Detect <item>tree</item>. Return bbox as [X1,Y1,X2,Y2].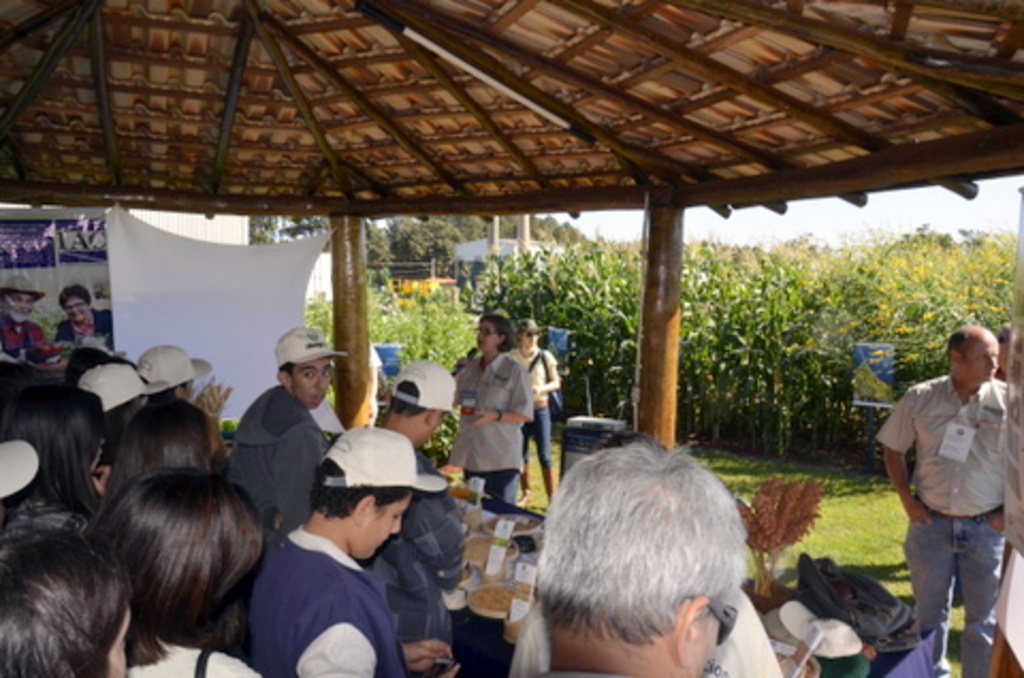
[277,217,589,296].
